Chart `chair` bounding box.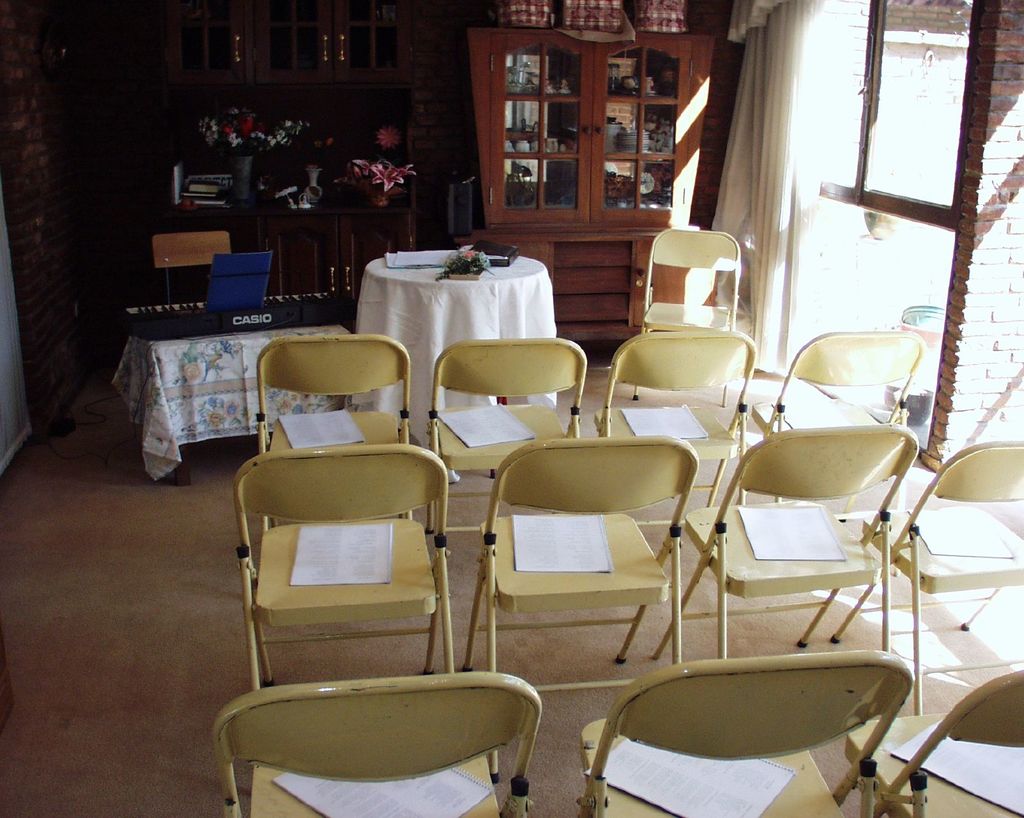
Charted: 214,672,534,817.
